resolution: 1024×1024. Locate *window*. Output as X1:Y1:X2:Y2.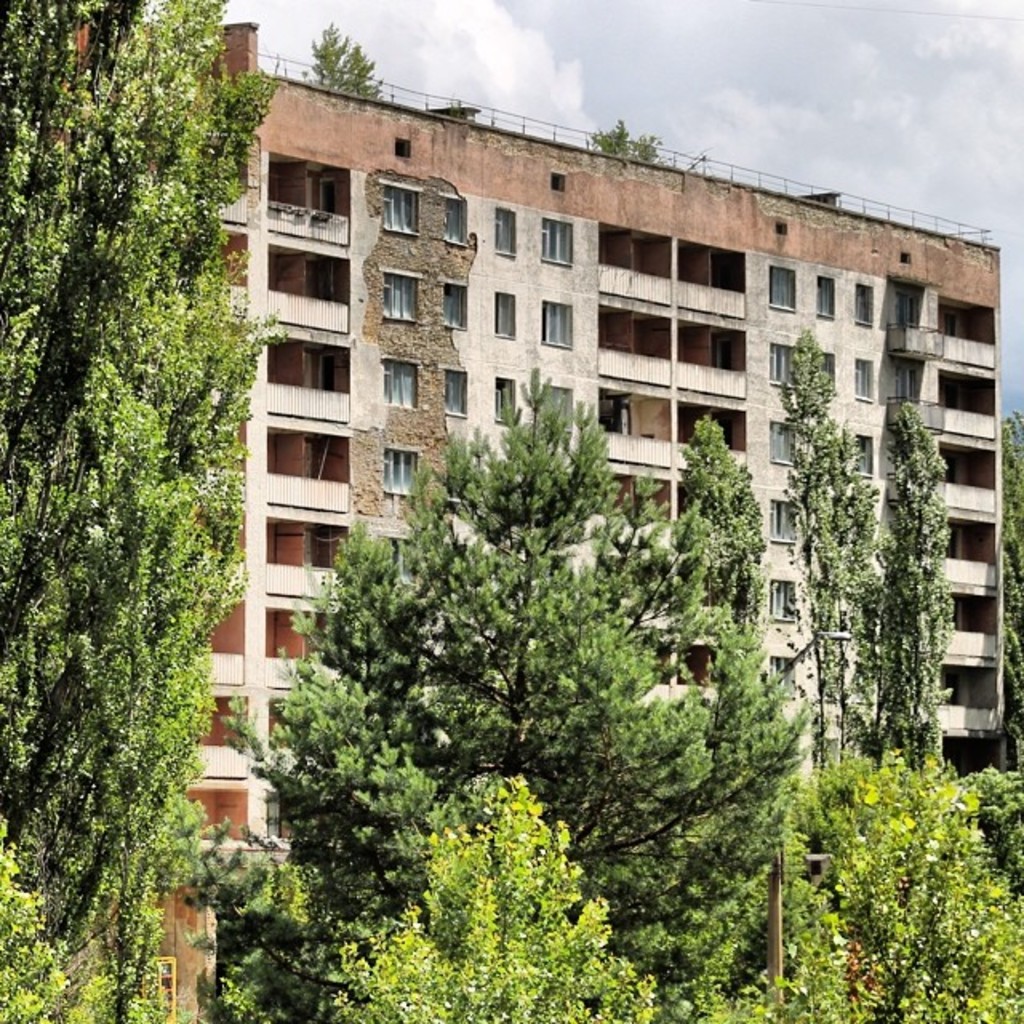
854:349:874:405.
